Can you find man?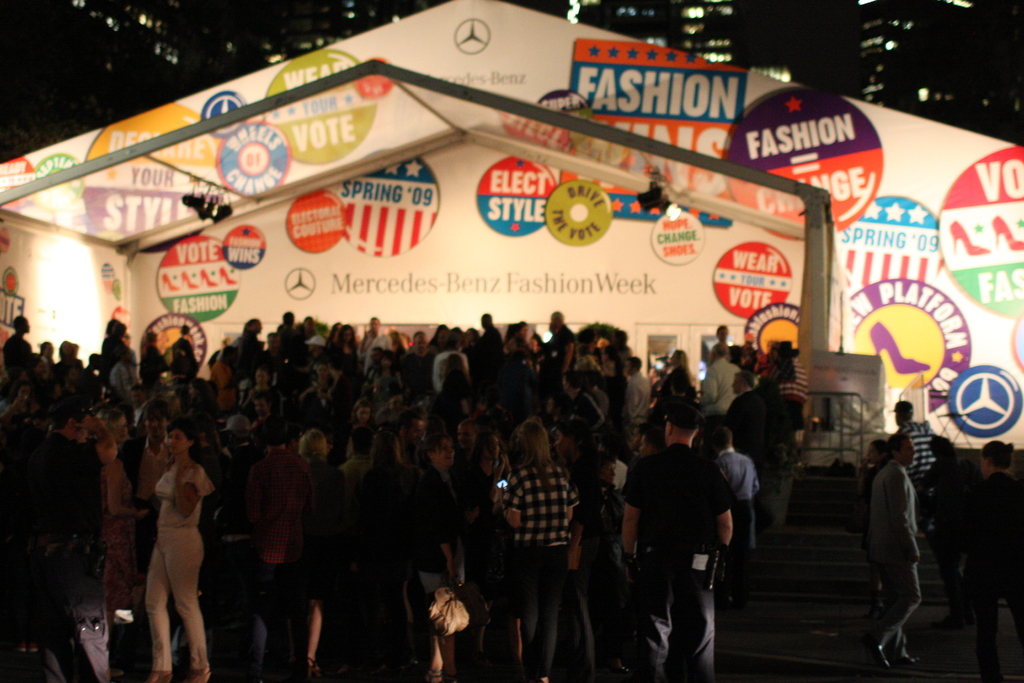
Yes, bounding box: select_region(30, 403, 118, 682).
